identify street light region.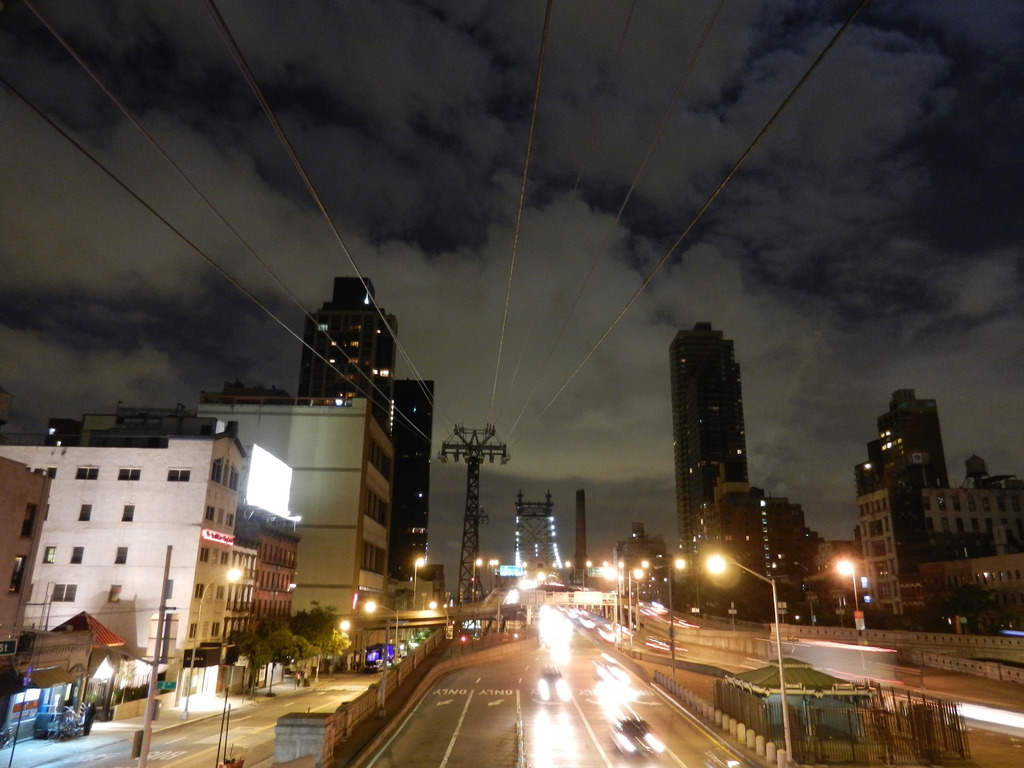
Region: crop(472, 554, 483, 602).
